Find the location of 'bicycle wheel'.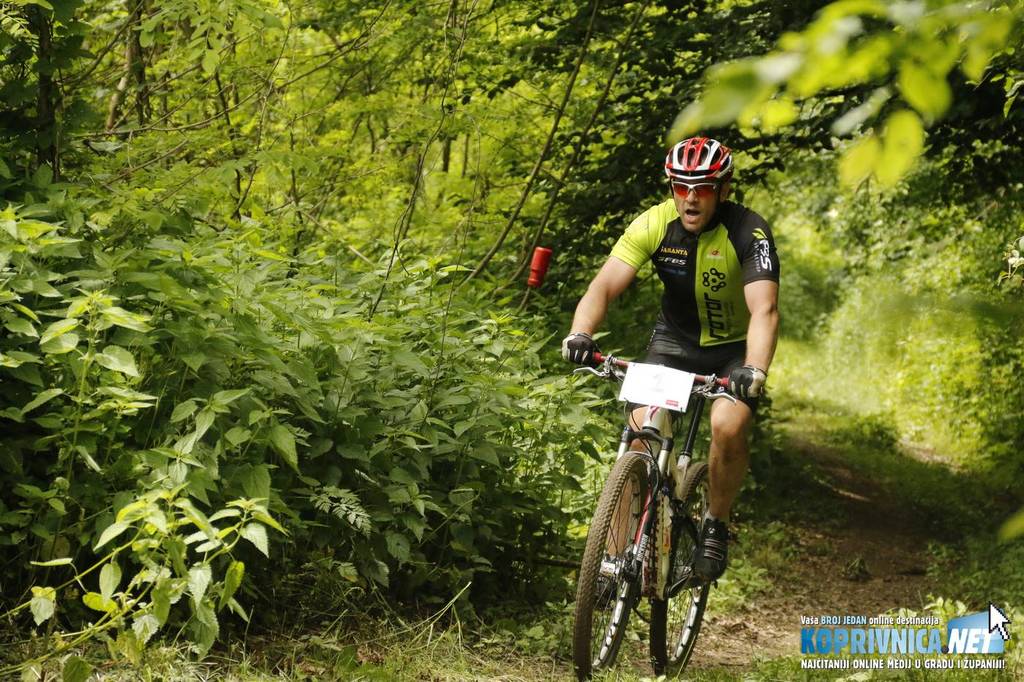
Location: {"left": 647, "top": 458, "right": 715, "bottom": 678}.
